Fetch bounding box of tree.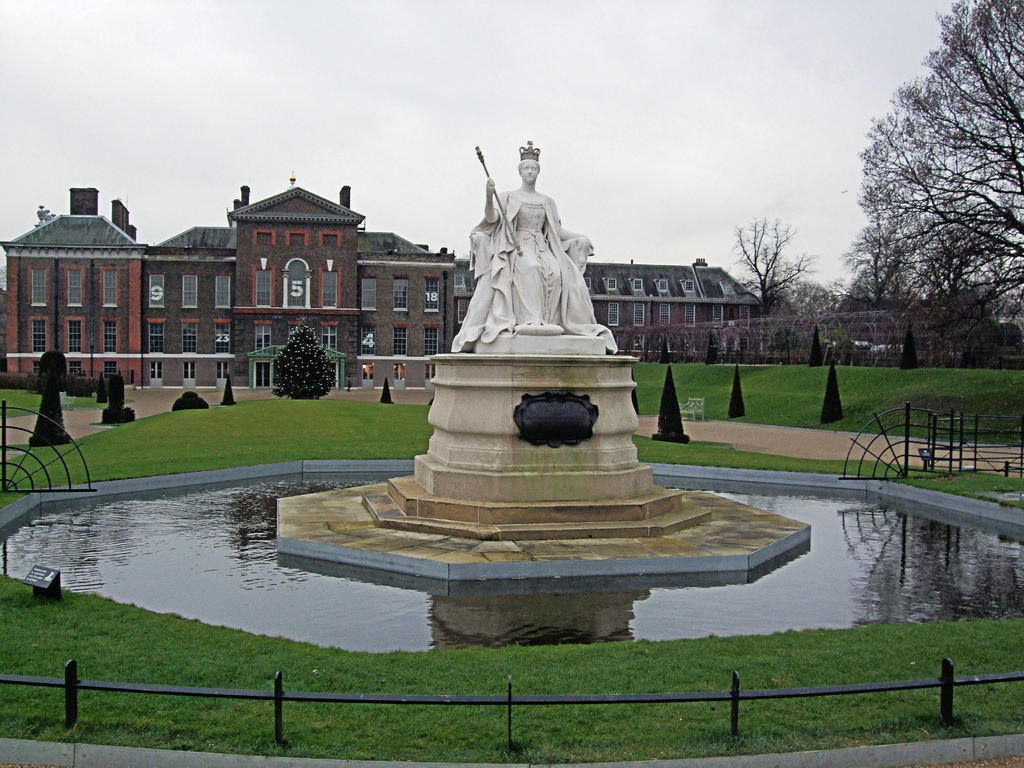
Bbox: bbox(730, 363, 748, 421).
